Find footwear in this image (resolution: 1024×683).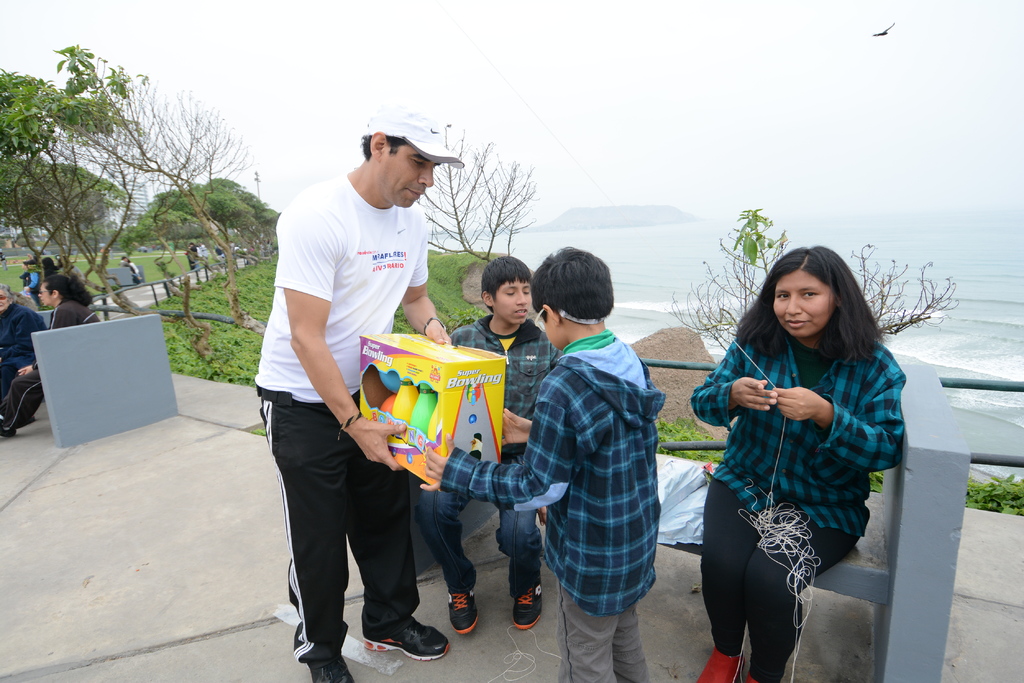
698, 645, 742, 682.
